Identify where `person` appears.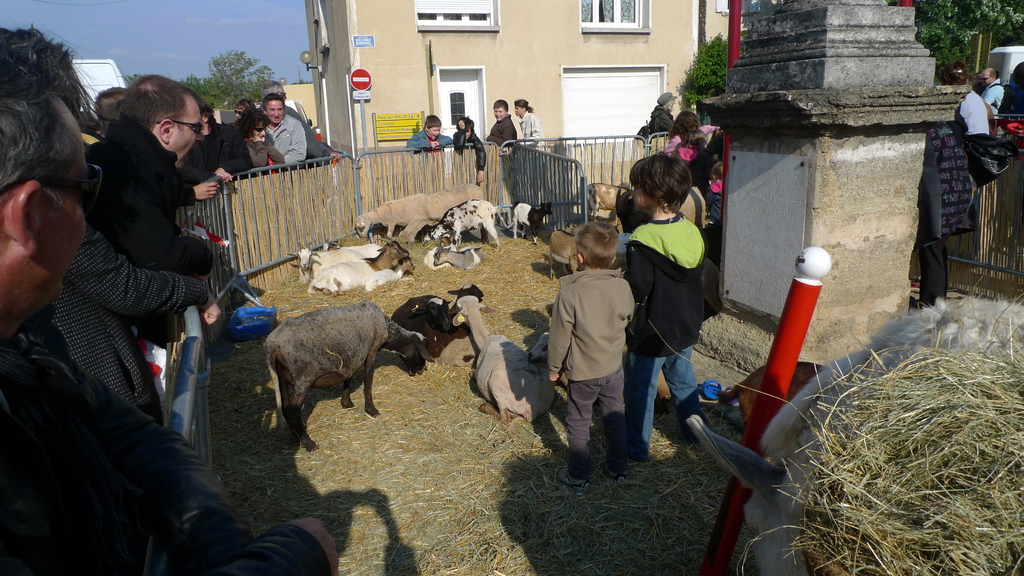
Appears at rect(939, 59, 986, 142).
